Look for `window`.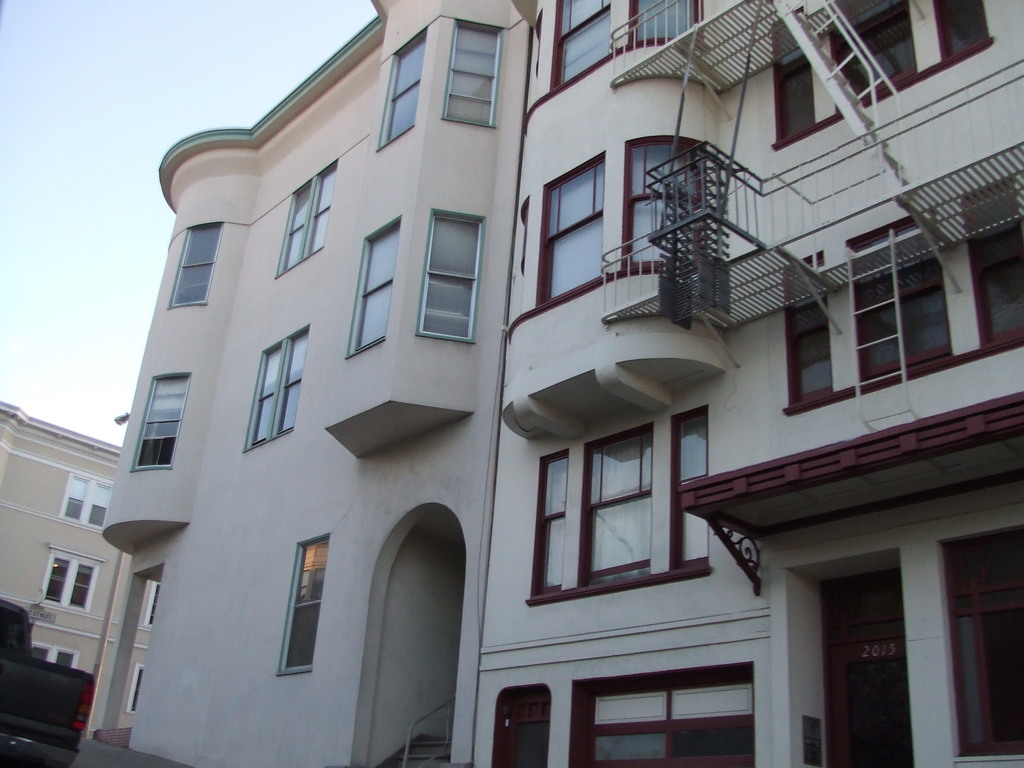
Found: {"left": 549, "top": 0, "right": 609, "bottom": 90}.
